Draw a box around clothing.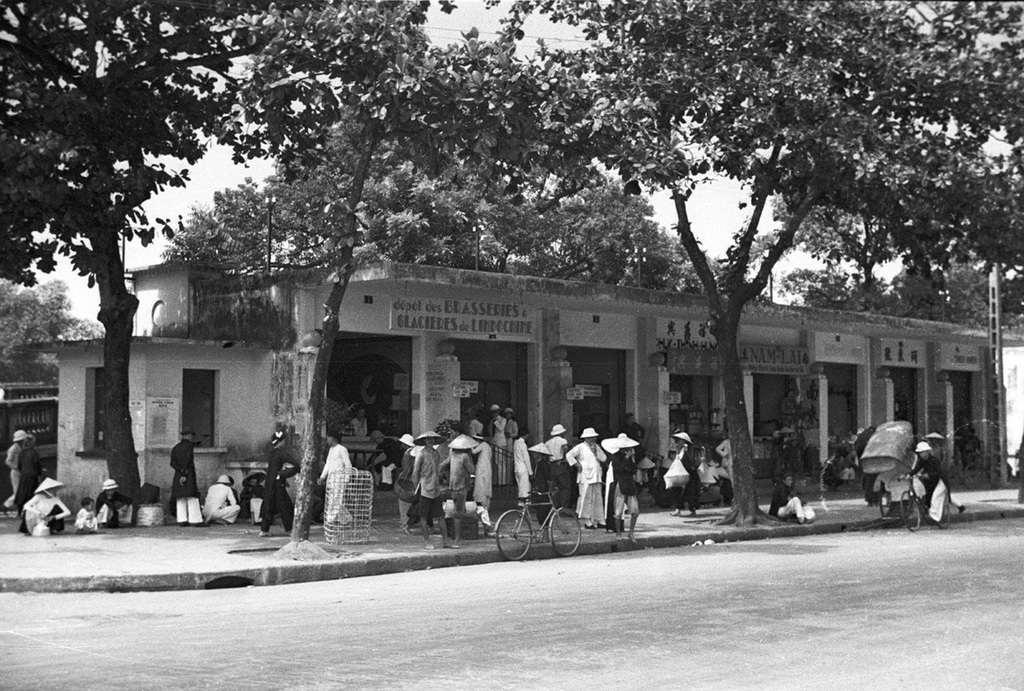
box=[239, 487, 262, 521].
